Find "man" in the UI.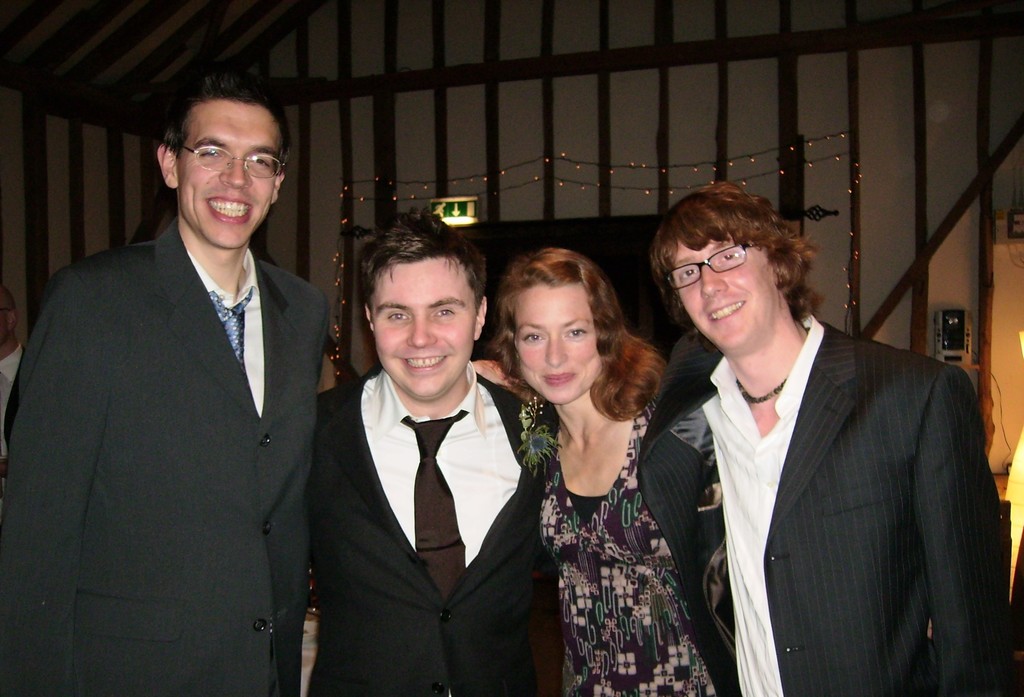
UI element at box(636, 183, 1023, 696).
